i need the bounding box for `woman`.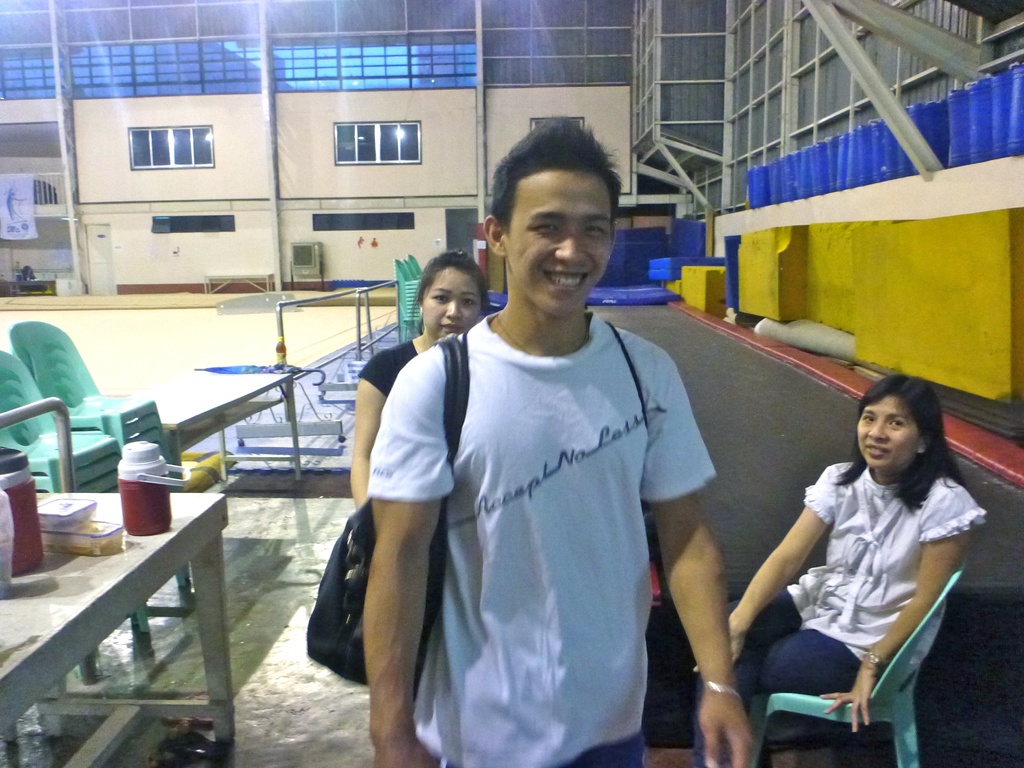
Here it is: {"left": 682, "top": 375, "right": 982, "bottom": 766}.
